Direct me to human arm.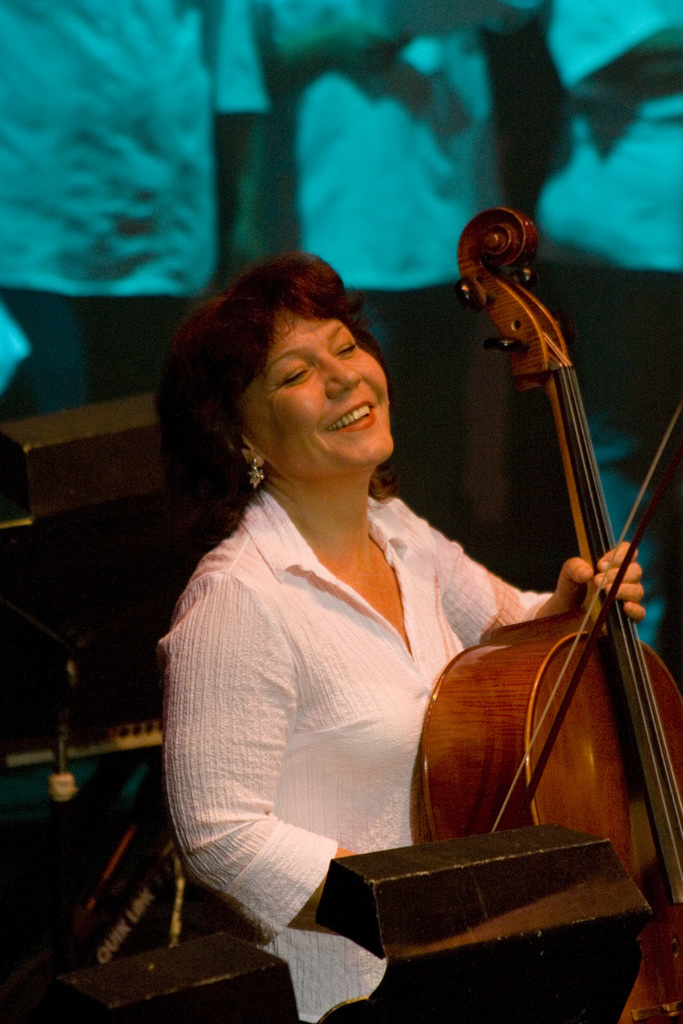
Direction: [x1=392, y1=493, x2=634, y2=651].
